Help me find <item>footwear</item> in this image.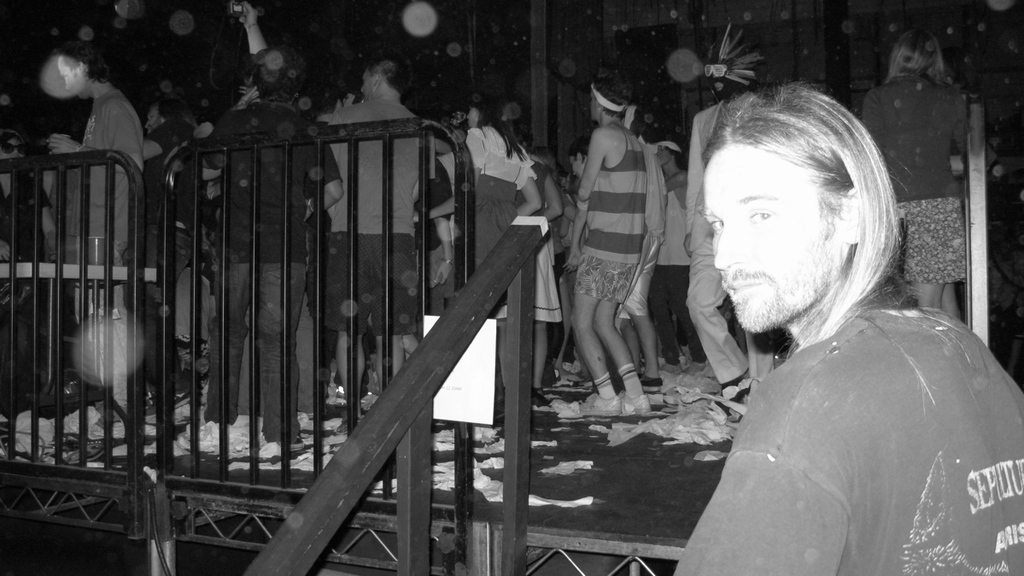
Found it: box=[616, 389, 652, 416].
